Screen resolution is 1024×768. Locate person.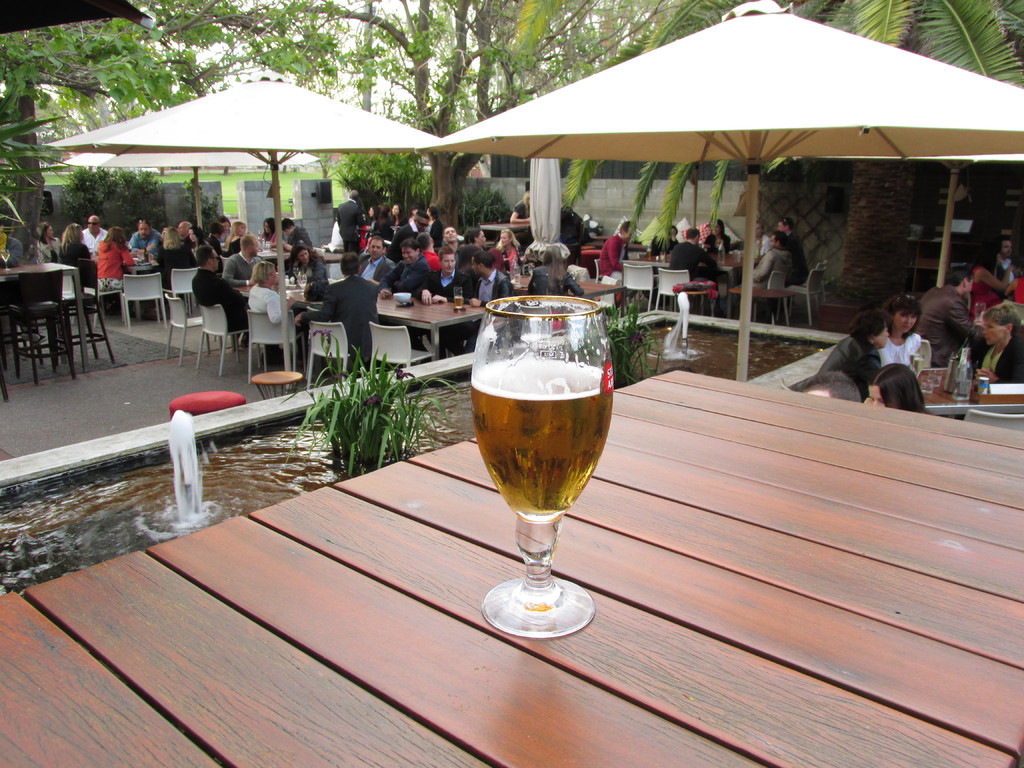
[left=227, top=220, right=246, bottom=257].
